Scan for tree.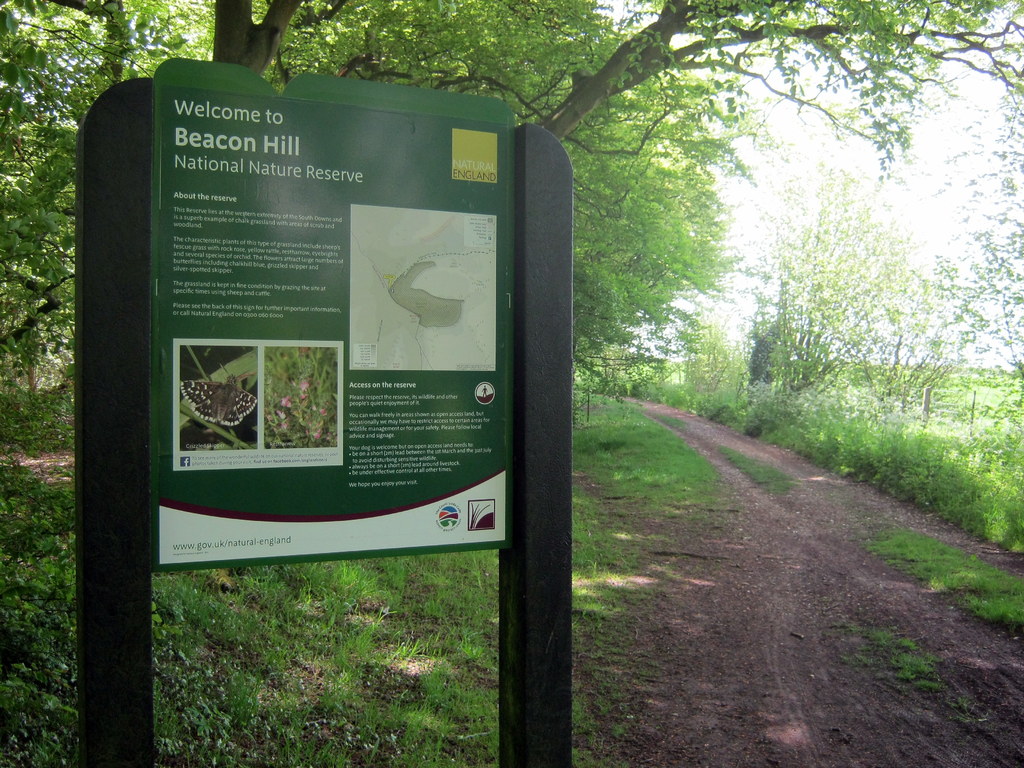
Scan result: l=0, t=0, r=1023, b=393.
